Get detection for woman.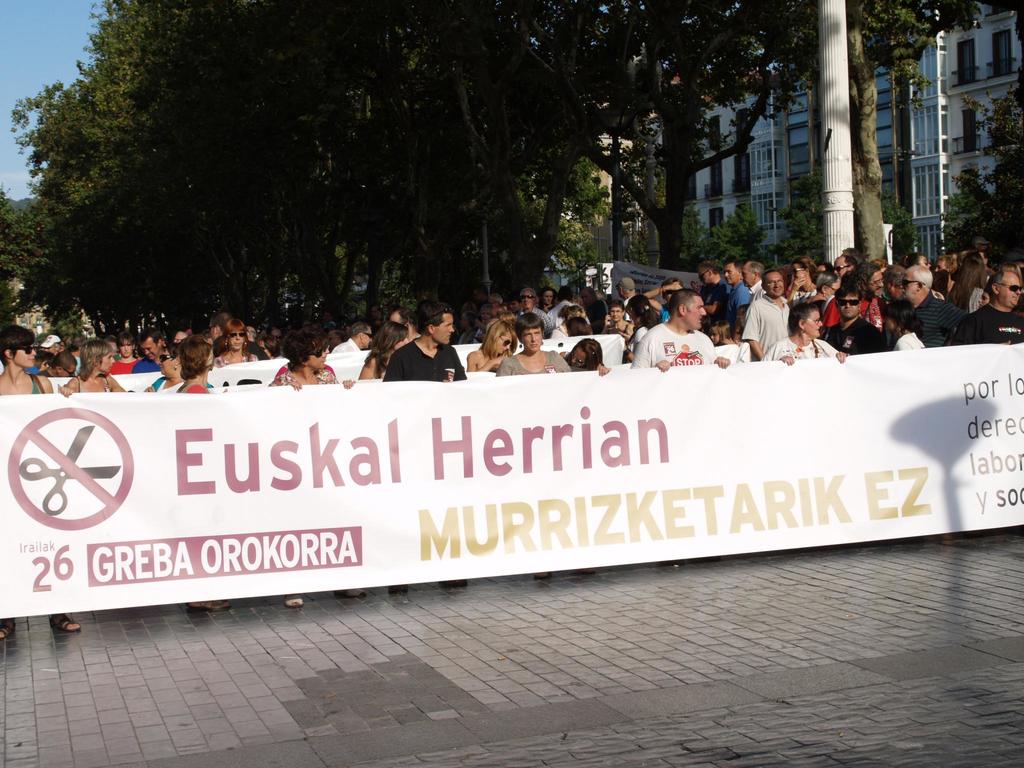
Detection: [468,322,518,374].
